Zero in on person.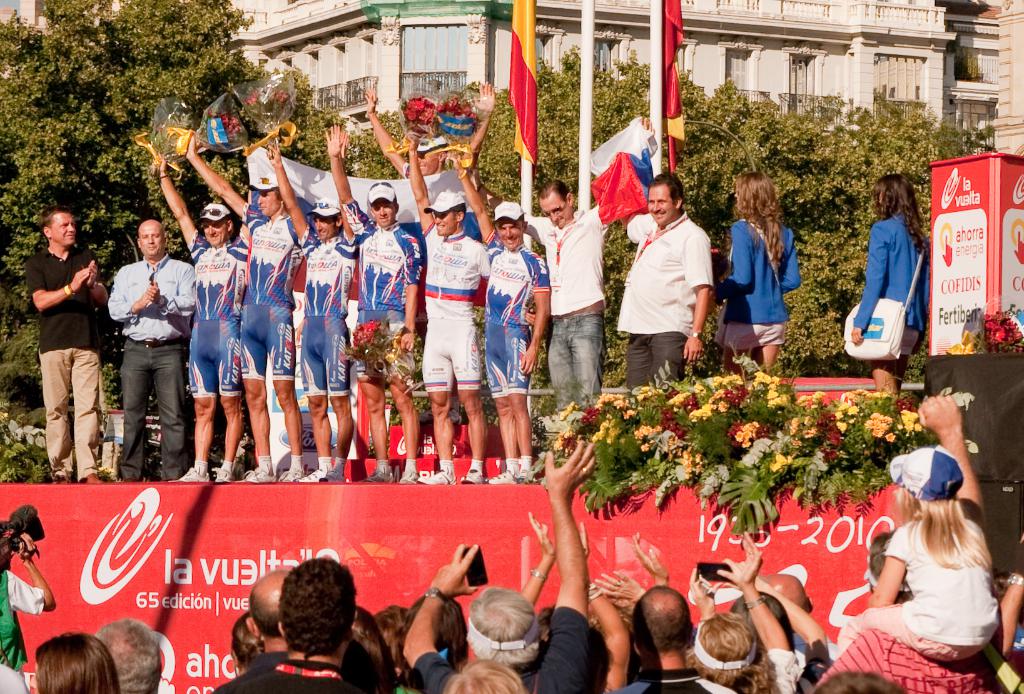
Zeroed in: crop(149, 152, 246, 487).
